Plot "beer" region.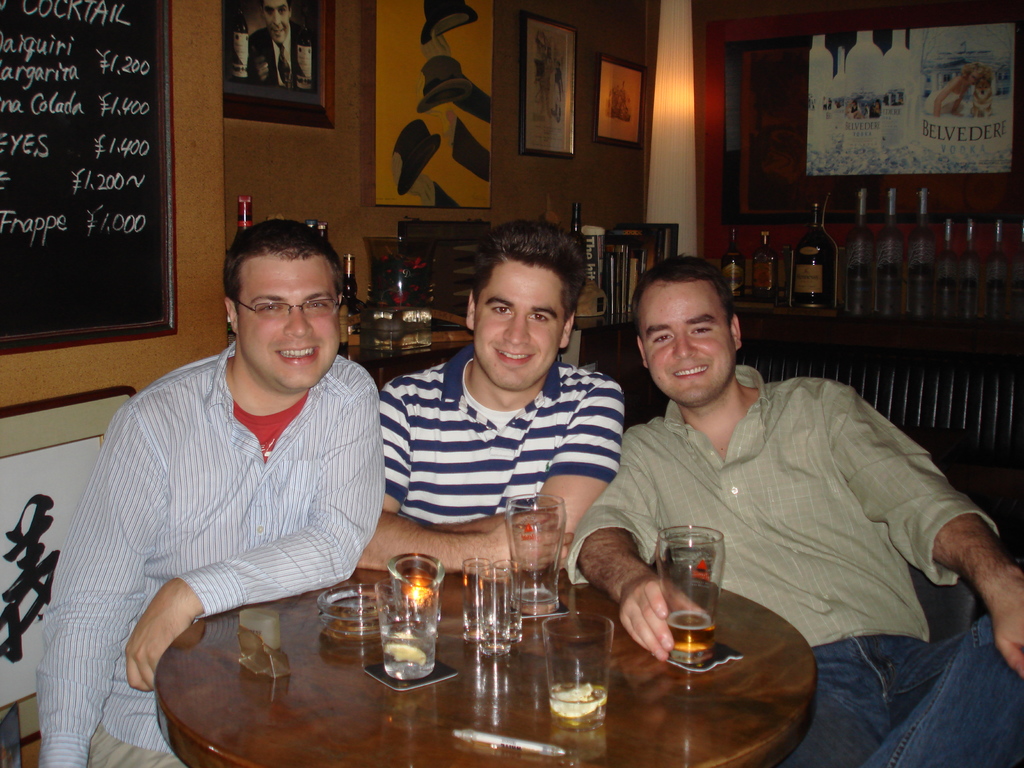
Plotted at locate(842, 179, 876, 294).
